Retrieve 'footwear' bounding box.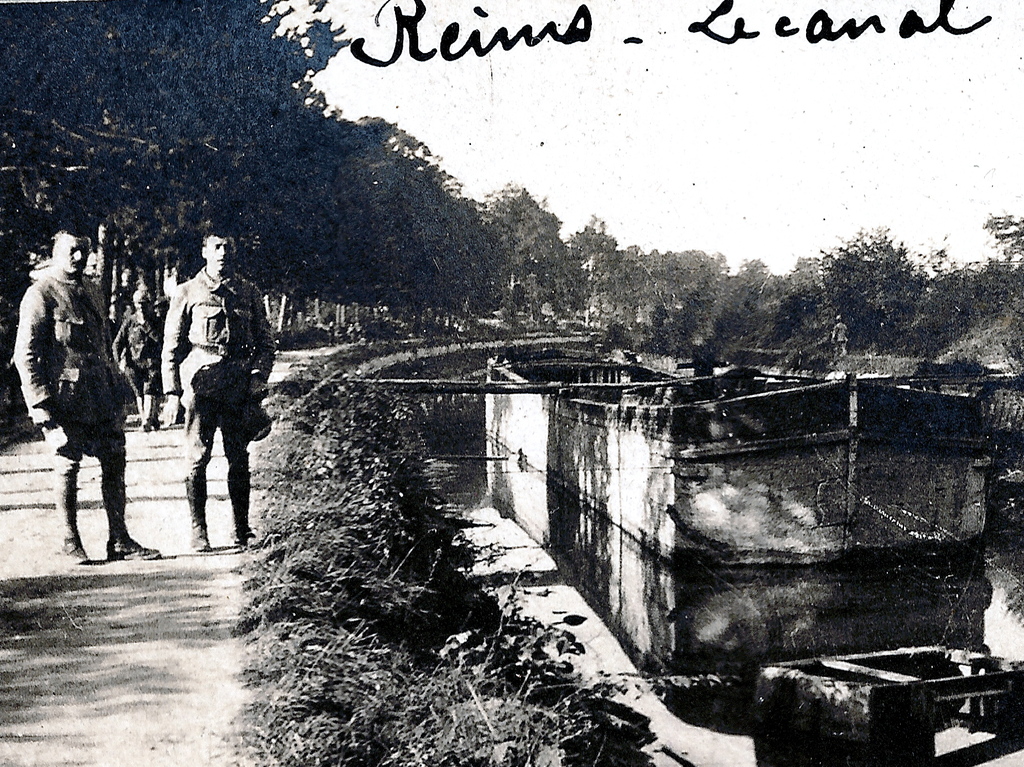
Bounding box: l=57, t=537, r=95, b=564.
